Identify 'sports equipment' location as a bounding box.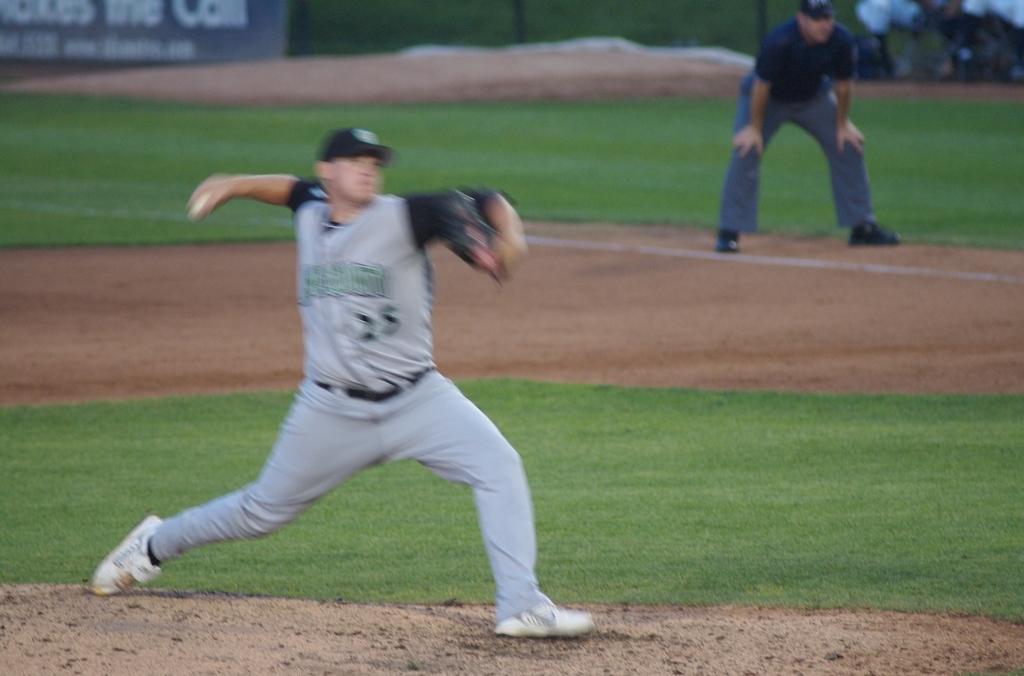
bbox=(431, 189, 511, 282).
